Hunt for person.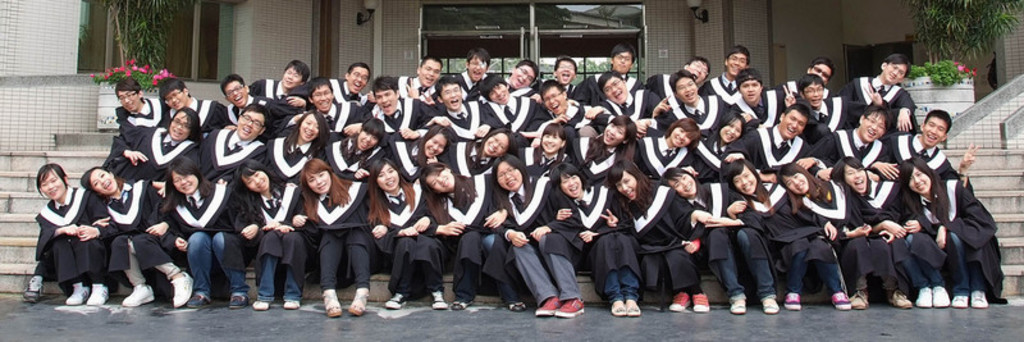
Hunted down at 156:78:229:132.
